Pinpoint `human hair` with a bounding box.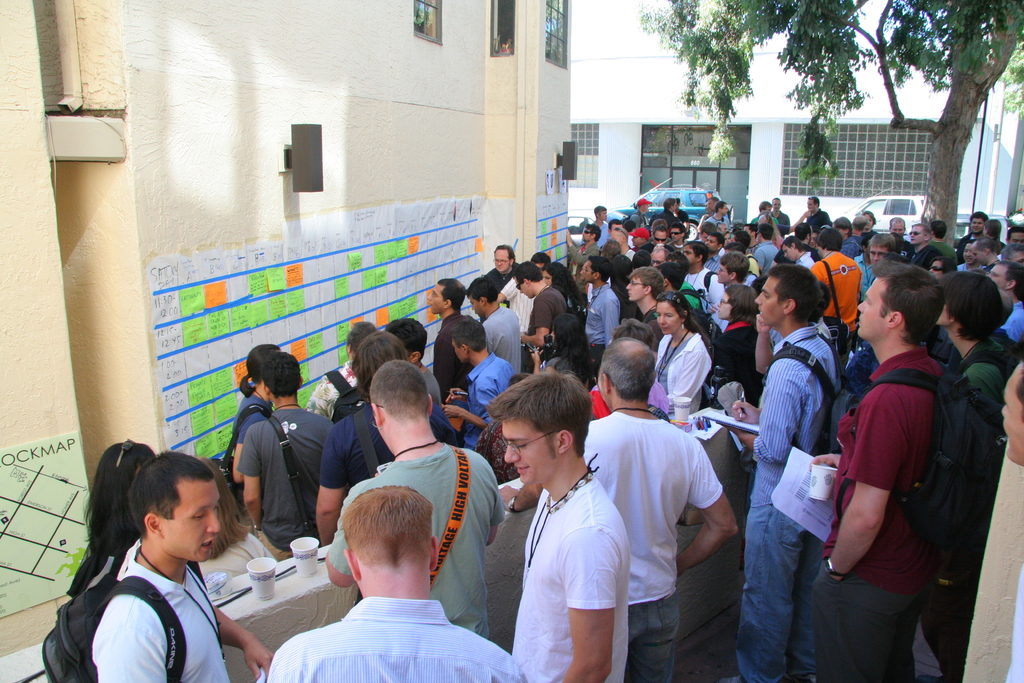
bbox=[745, 222, 757, 235].
